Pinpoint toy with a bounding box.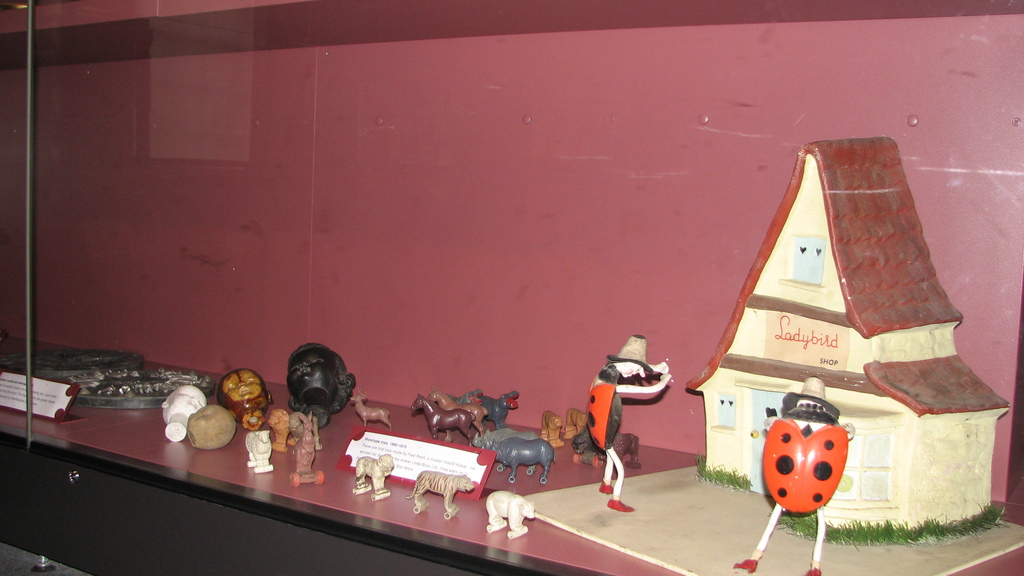
BBox(412, 397, 480, 444).
